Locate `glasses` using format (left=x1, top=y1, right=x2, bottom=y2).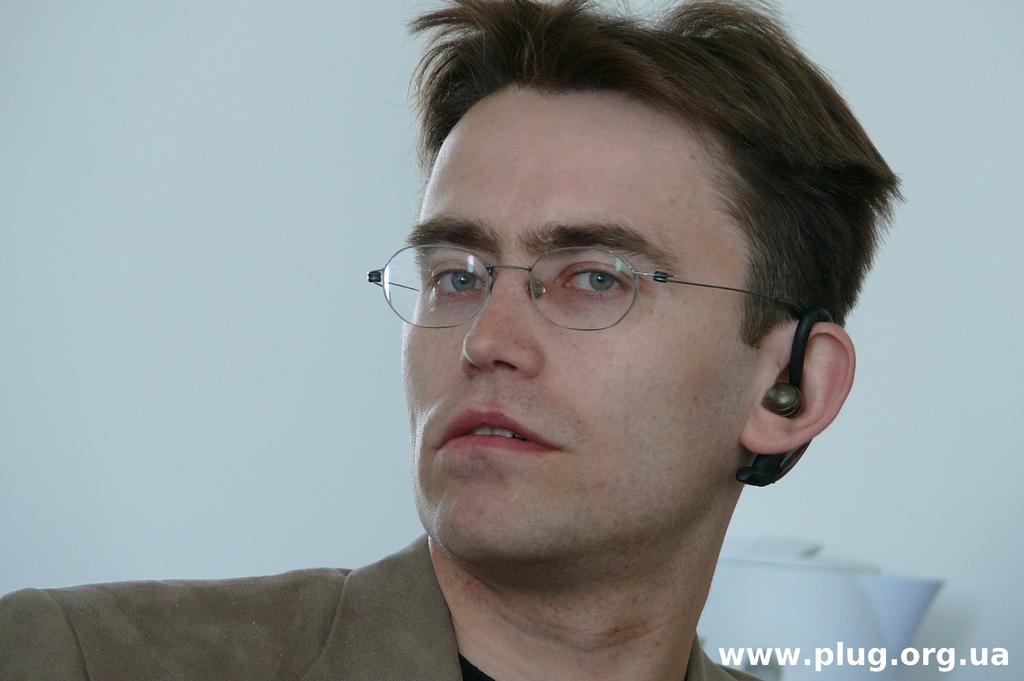
(left=383, top=221, right=741, bottom=337).
